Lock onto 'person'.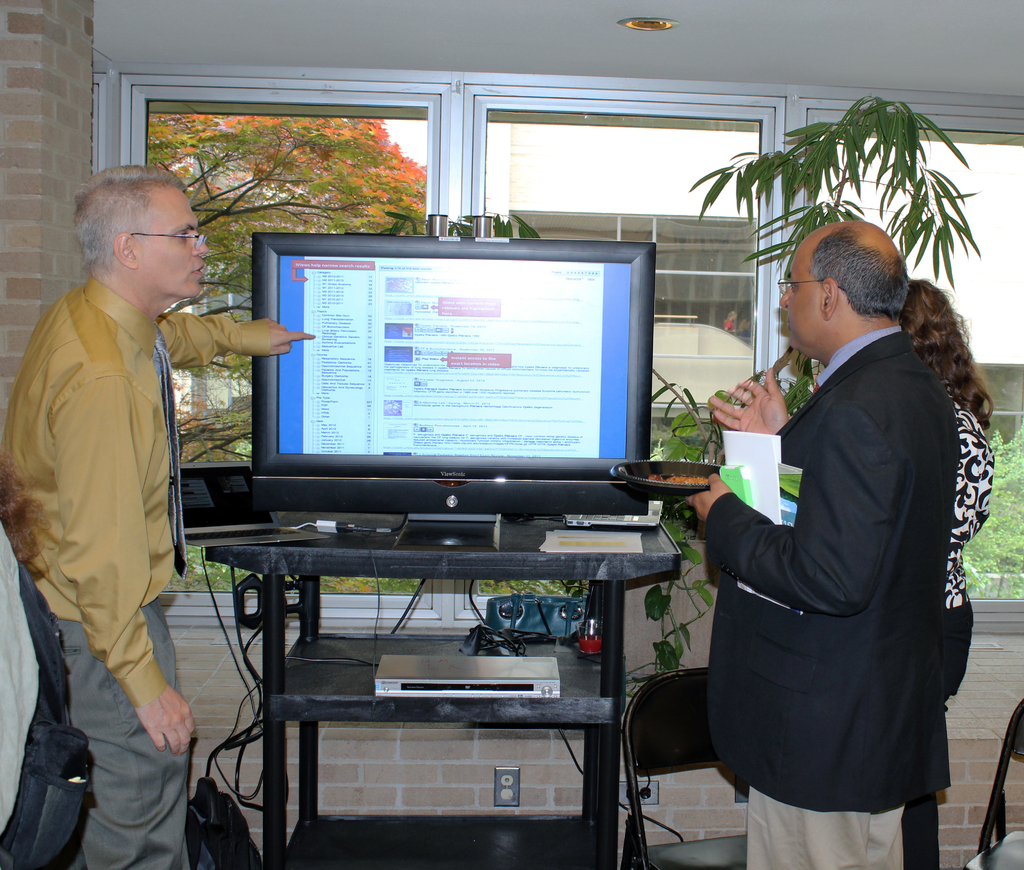
Locked: left=897, top=280, right=991, bottom=869.
